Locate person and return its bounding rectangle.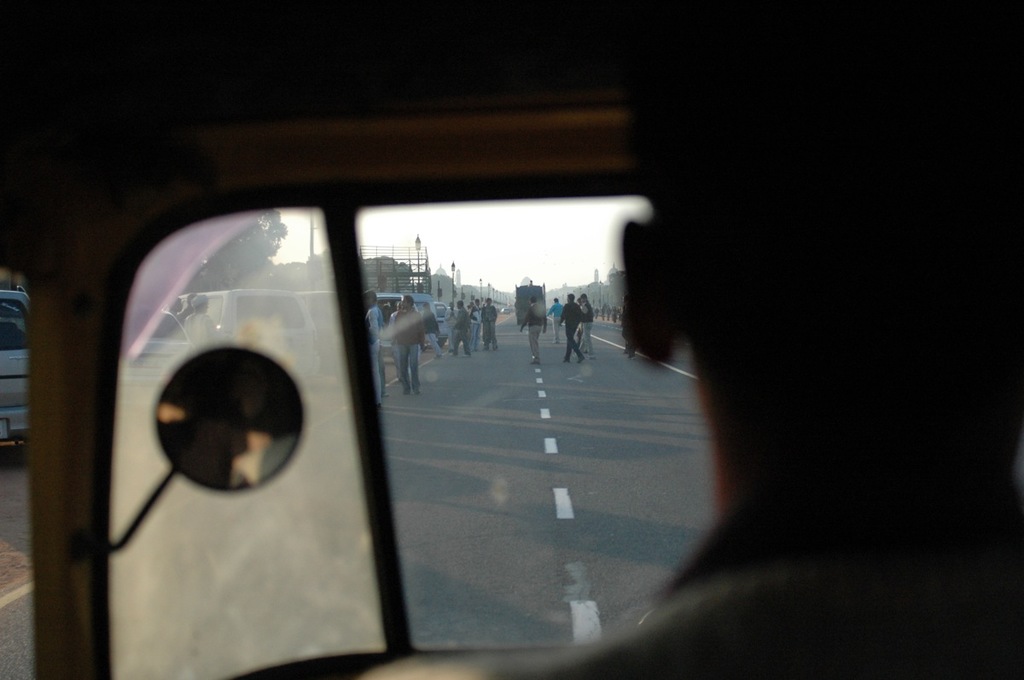
box=[363, 288, 384, 403].
